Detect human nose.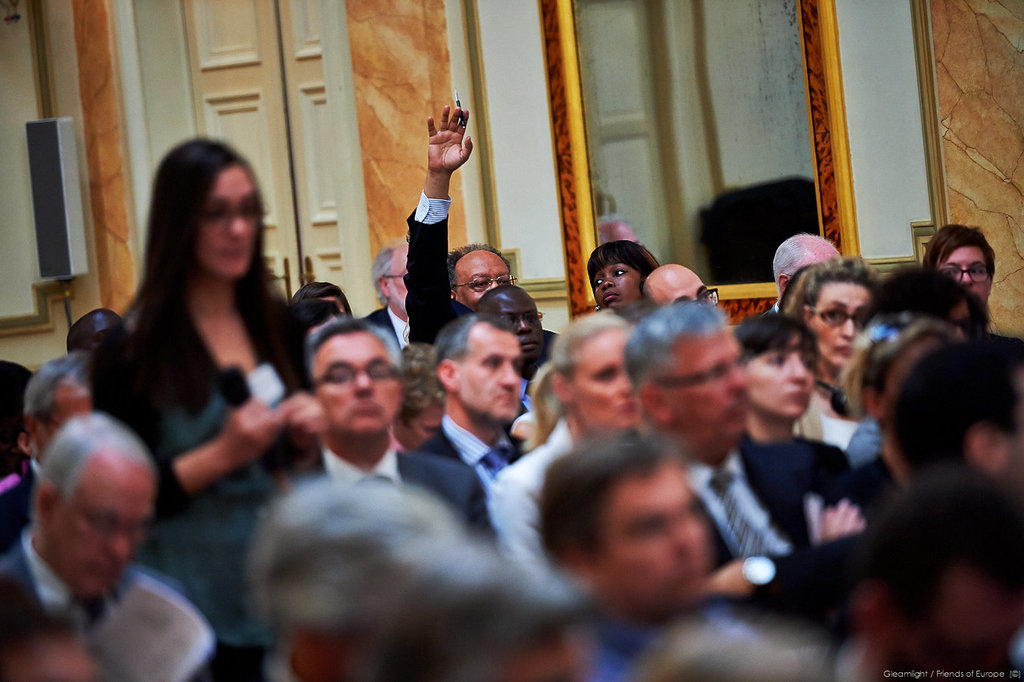
Detected at 511:315:531:335.
